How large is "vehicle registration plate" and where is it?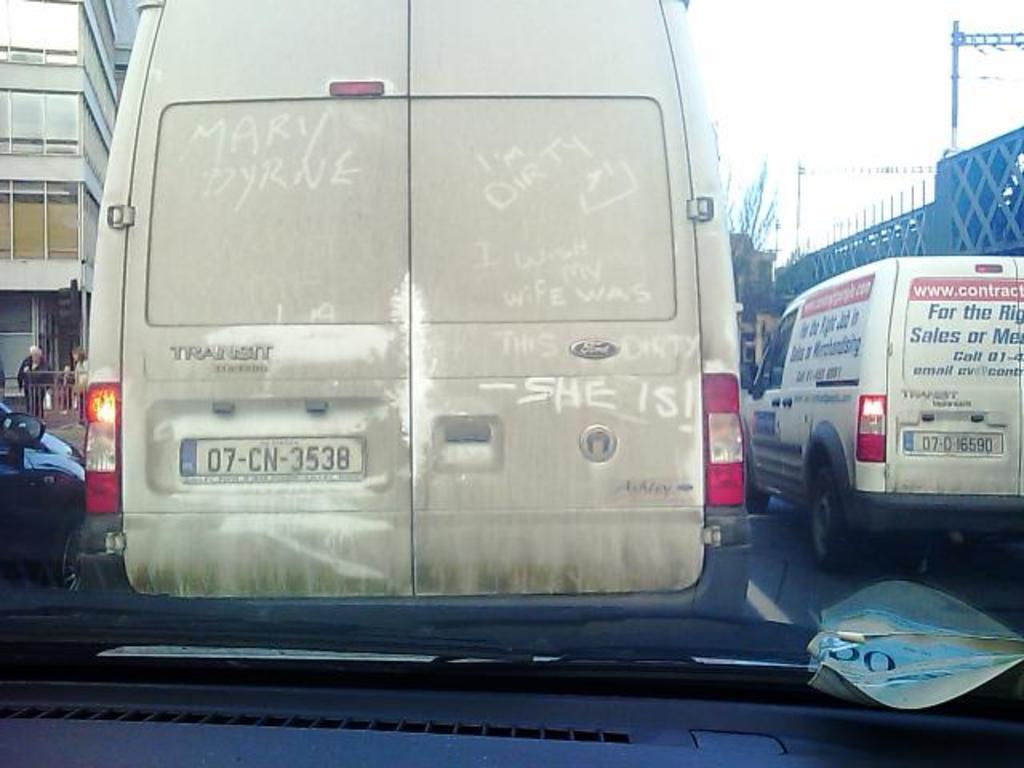
Bounding box: 904, 434, 1005, 453.
